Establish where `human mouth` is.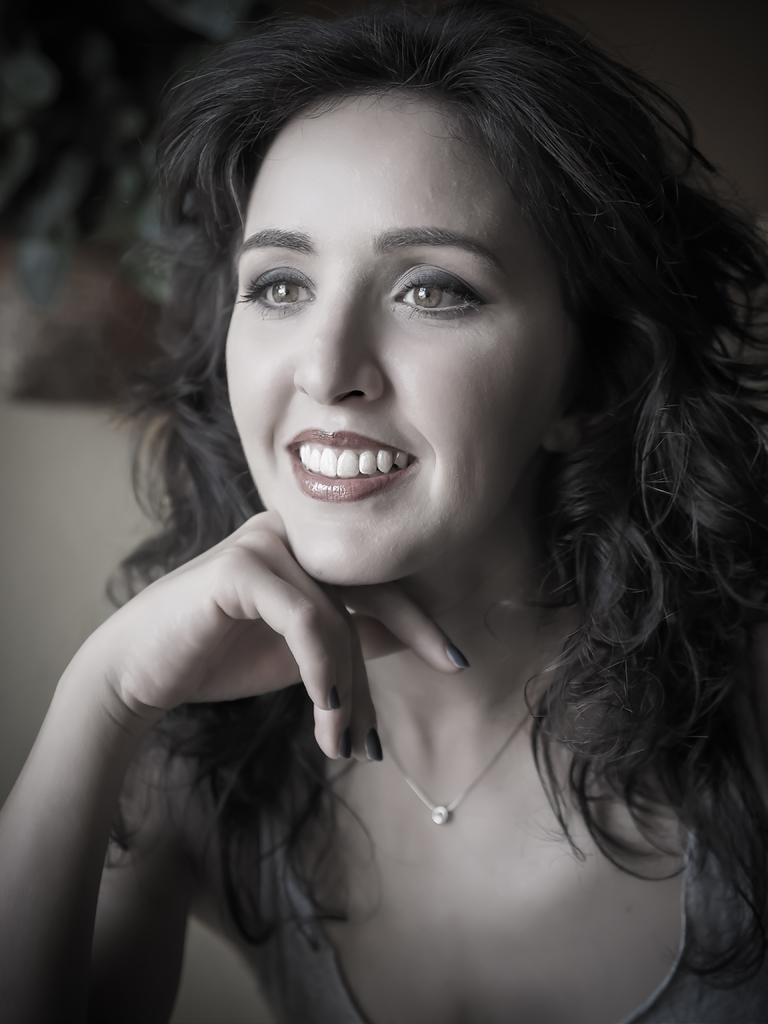
Established at 267, 429, 441, 499.
